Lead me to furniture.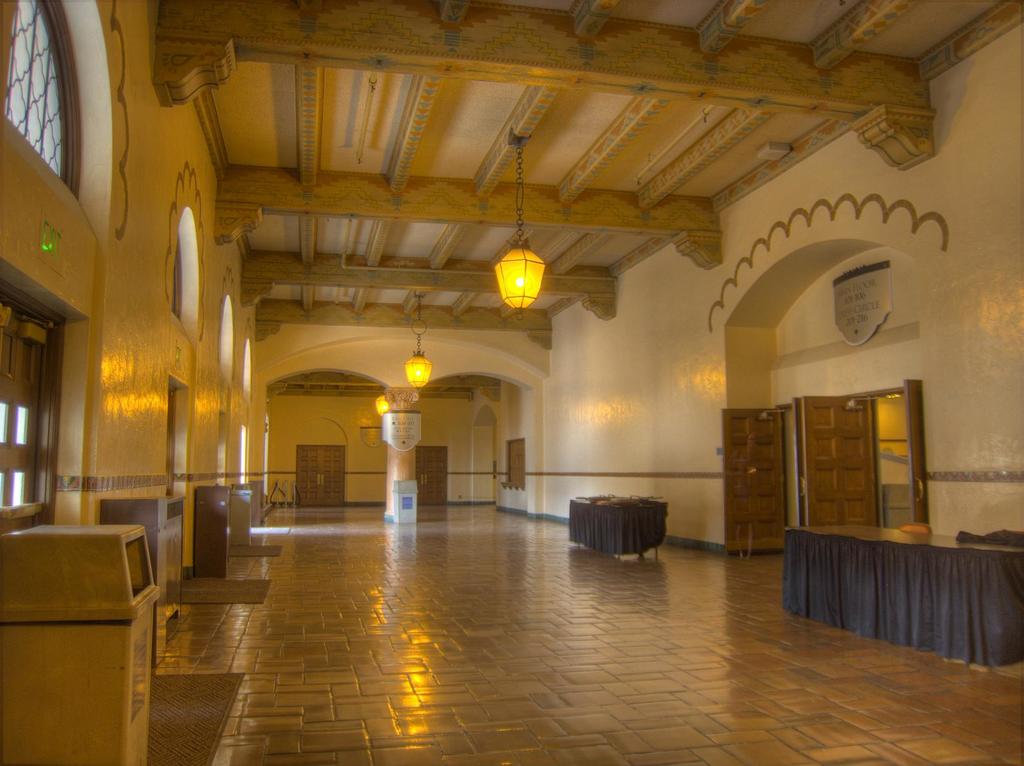
Lead to select_region(565, 495, 669, 558).
